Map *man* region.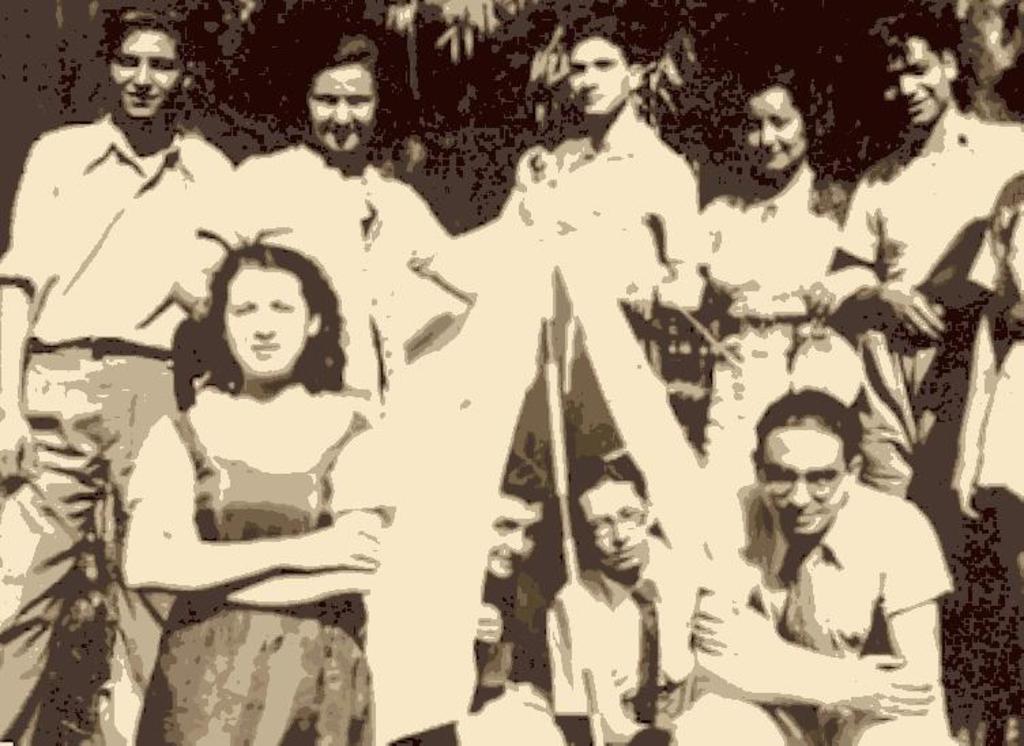
Mapped to bbox=[0, 0, 242, 745].
